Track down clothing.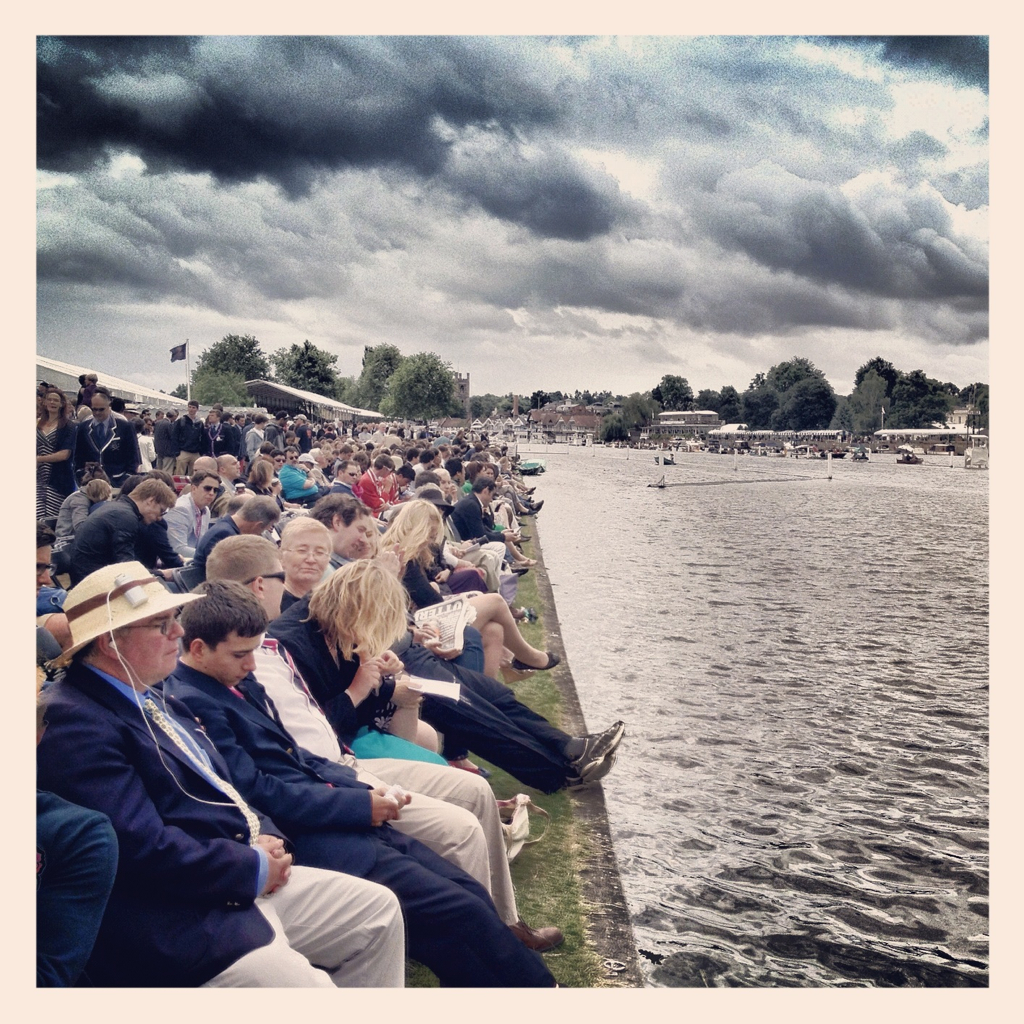
Tracked to <region>285, 434, 328, 498</region>.
